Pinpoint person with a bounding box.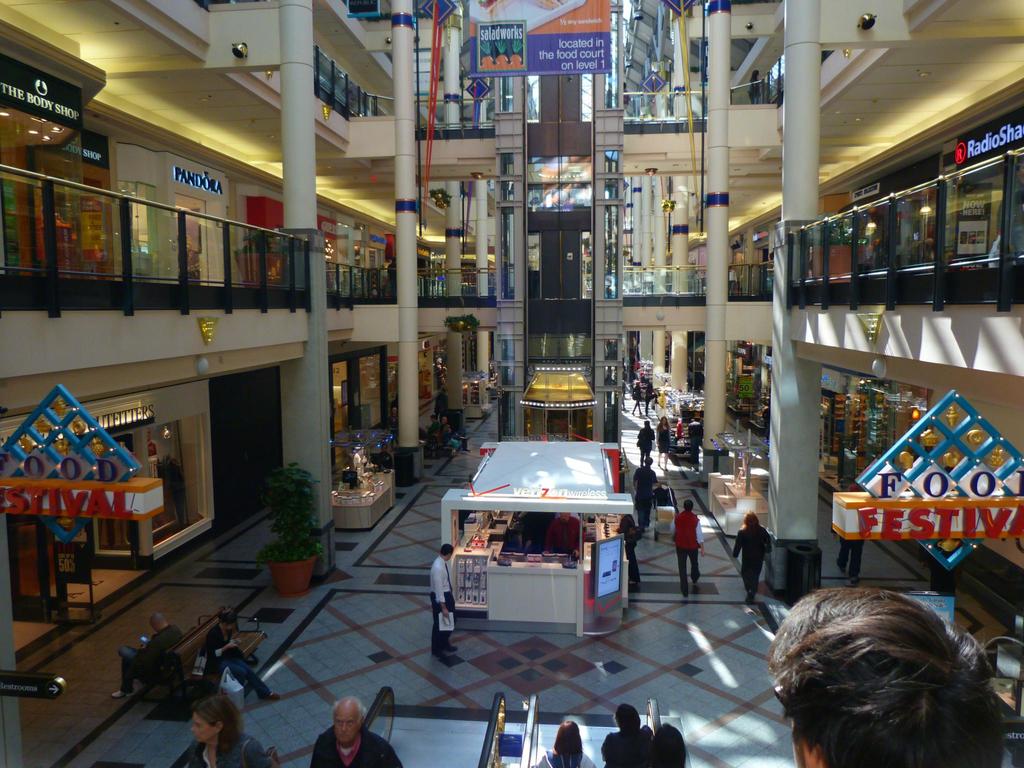
(x1=622, y1=81, x2=630, y2=115).
